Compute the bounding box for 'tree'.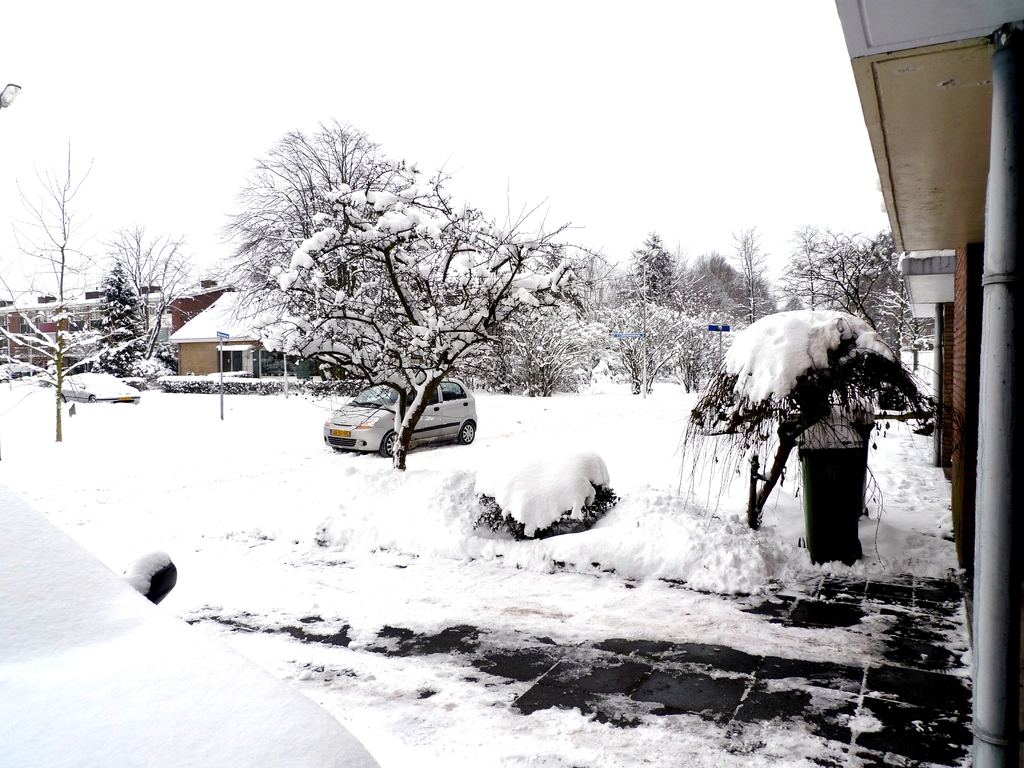
[left=810, top=214, right=948, bottom=361].
